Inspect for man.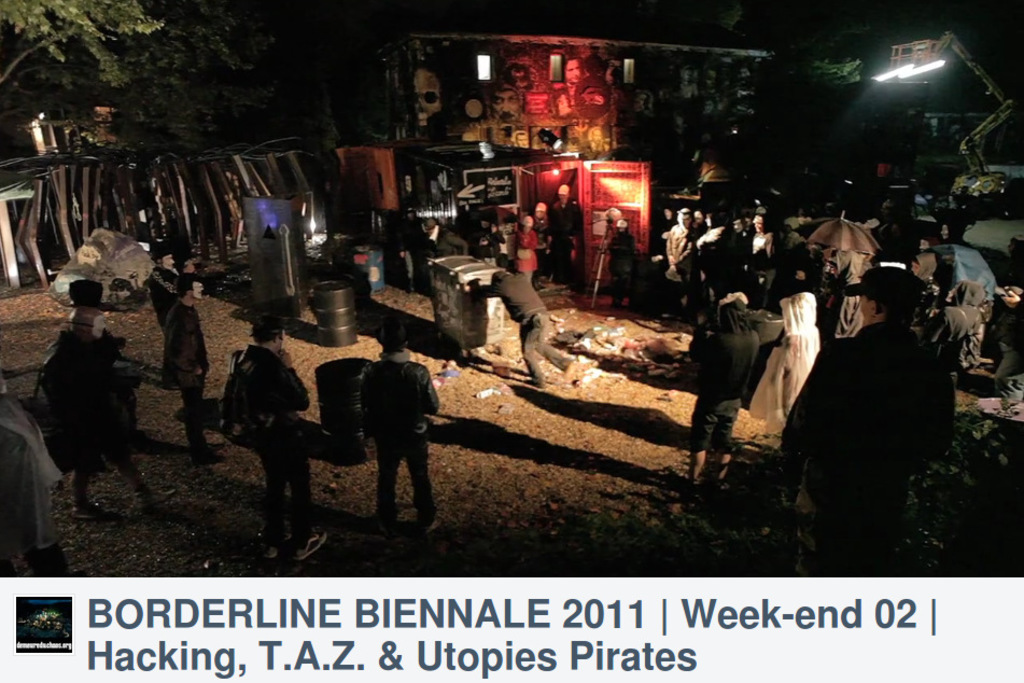
Inspection: l=152, t=247, r=178, b=317.
